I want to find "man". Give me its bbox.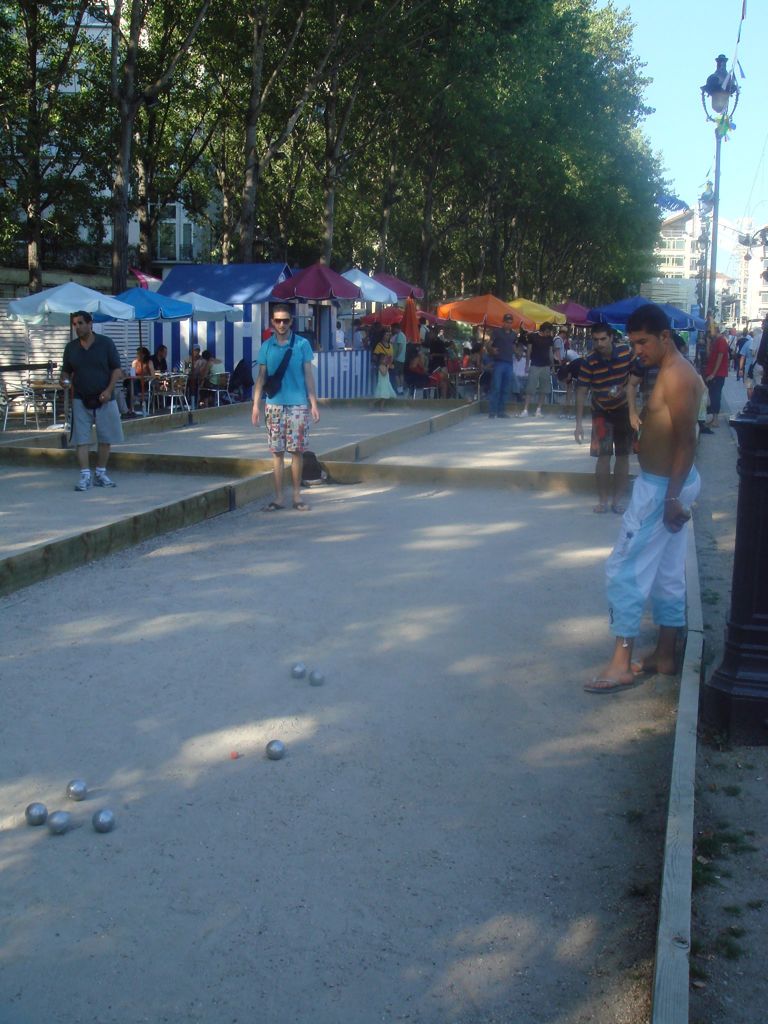
419 316 431 355.
